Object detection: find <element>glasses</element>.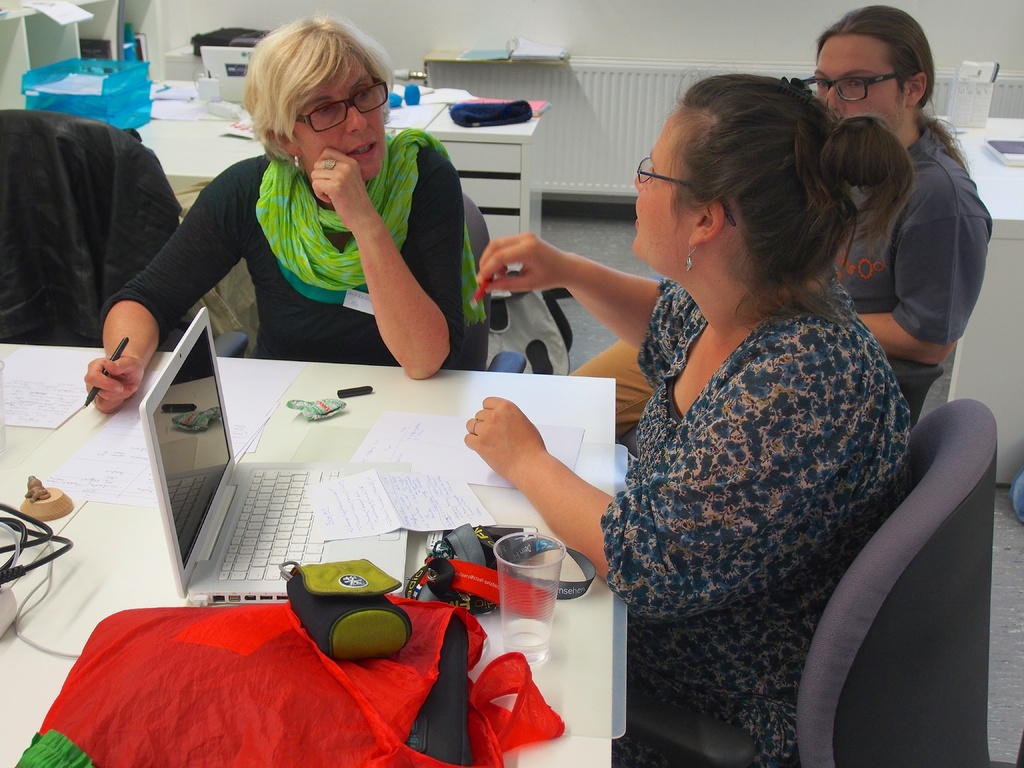
rect(296, 76, 390, 134).
